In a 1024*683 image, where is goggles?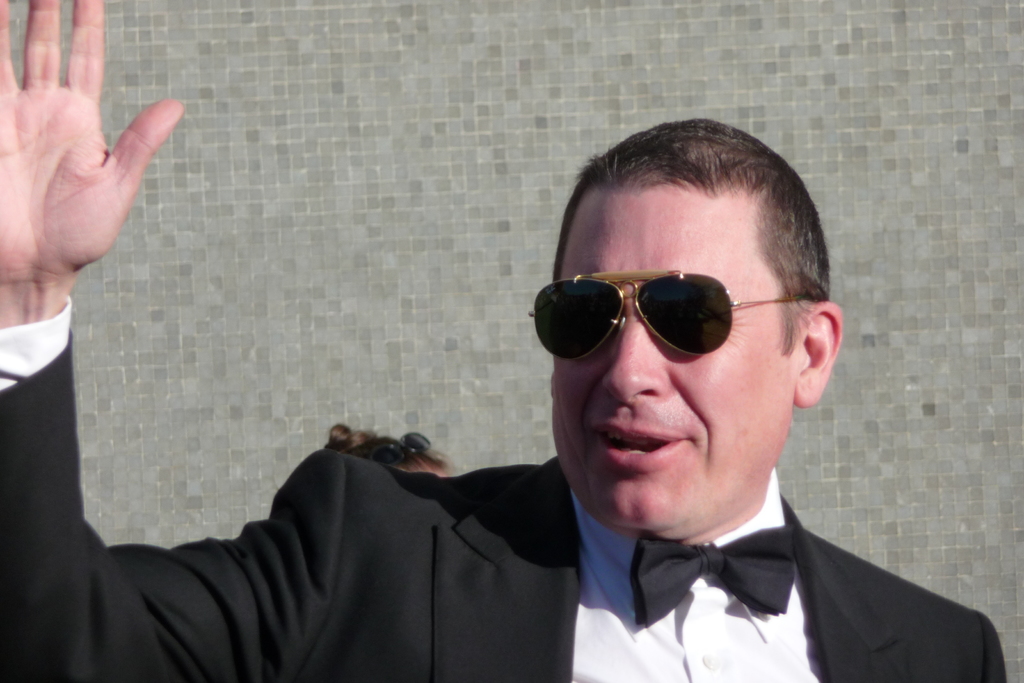
rect(544, 260, 791, 367).
